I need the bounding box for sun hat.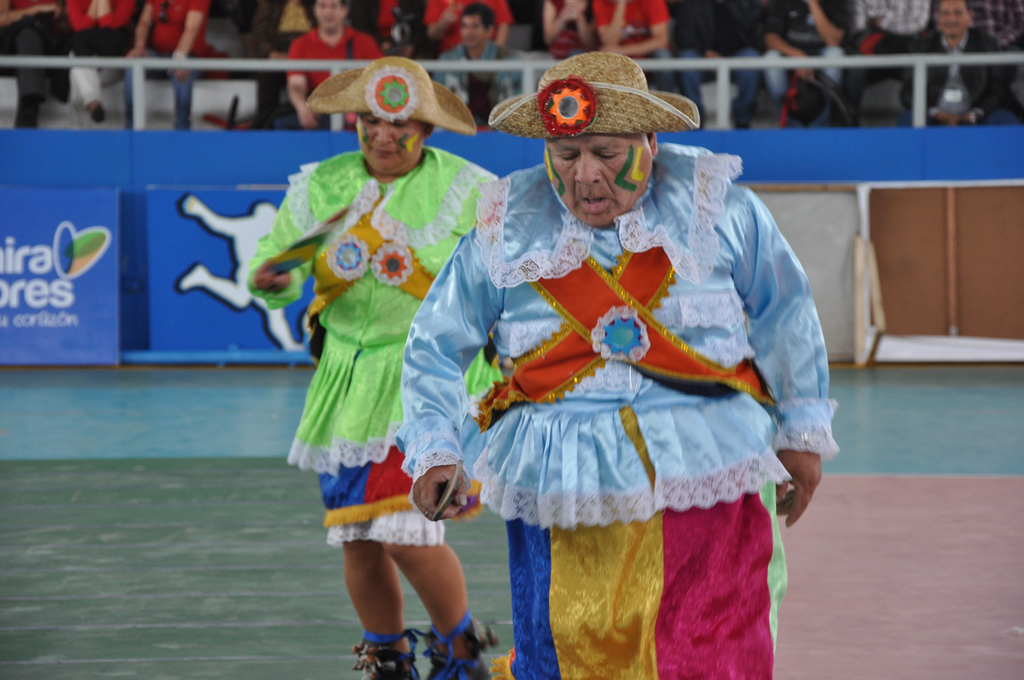
Here it is: (left=307, top=52, right=477, bottom=135).
